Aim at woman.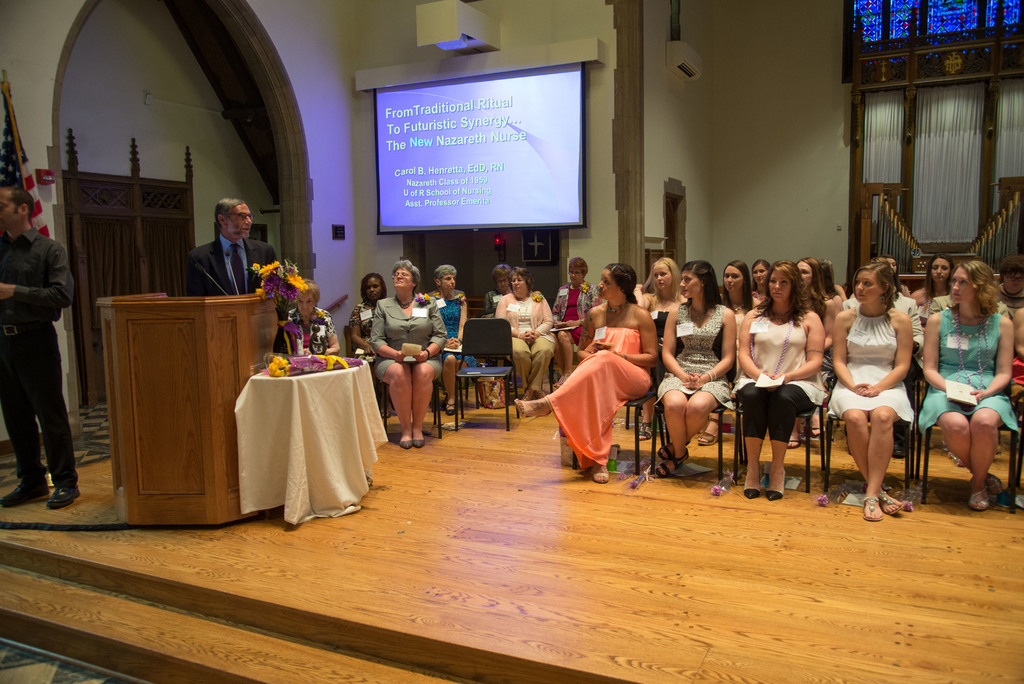
Aimed at pyautogui.locateOnScreen(490, 262, 557, 409).
